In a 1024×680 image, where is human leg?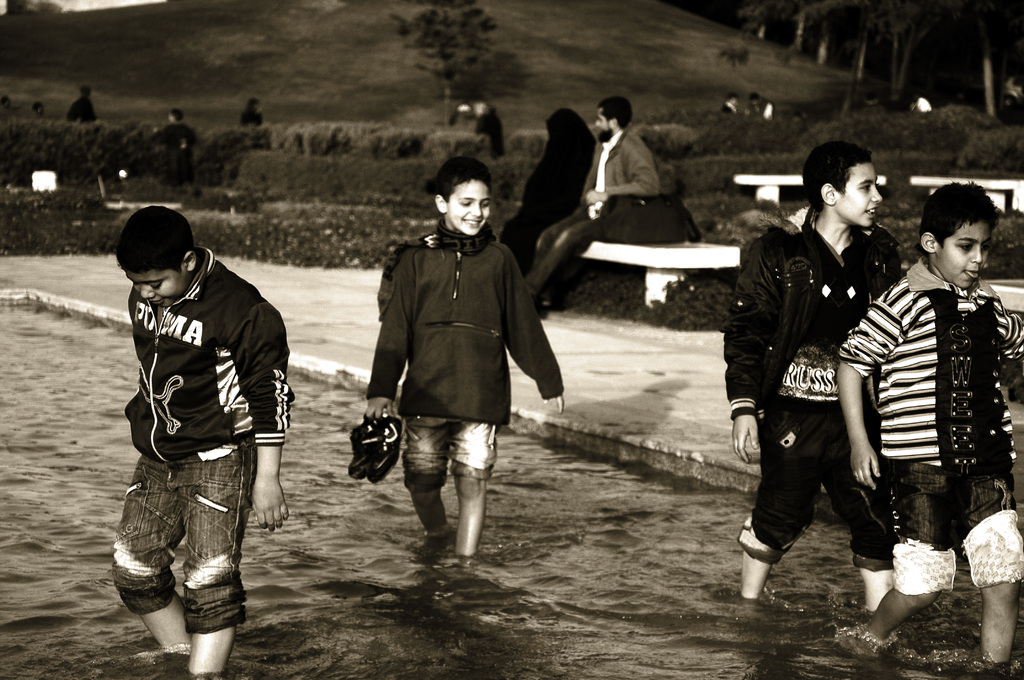
<box>448,410,499,551</box>.
